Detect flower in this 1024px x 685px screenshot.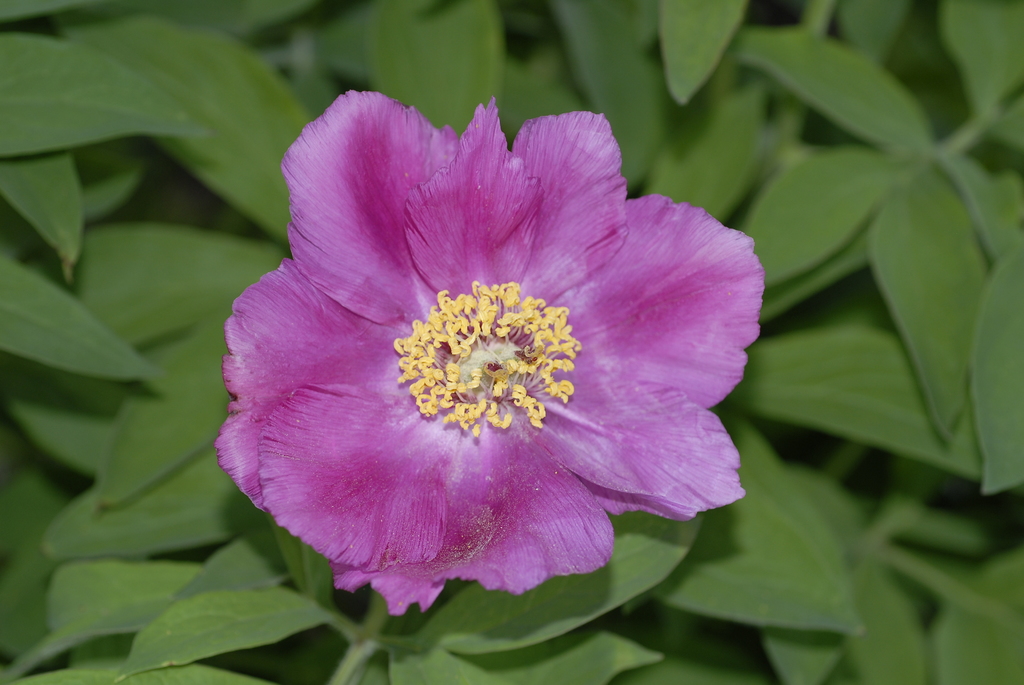
Detection: left=223, top=114, right=749, bottom=641.
